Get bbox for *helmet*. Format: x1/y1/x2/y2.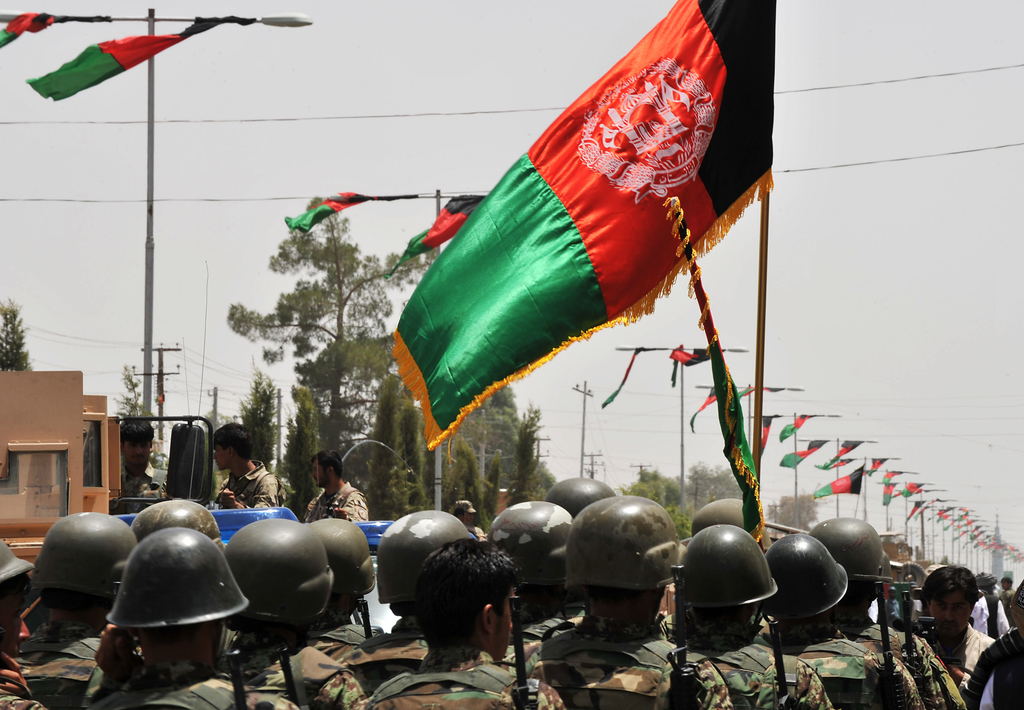
11/510/142/591.
